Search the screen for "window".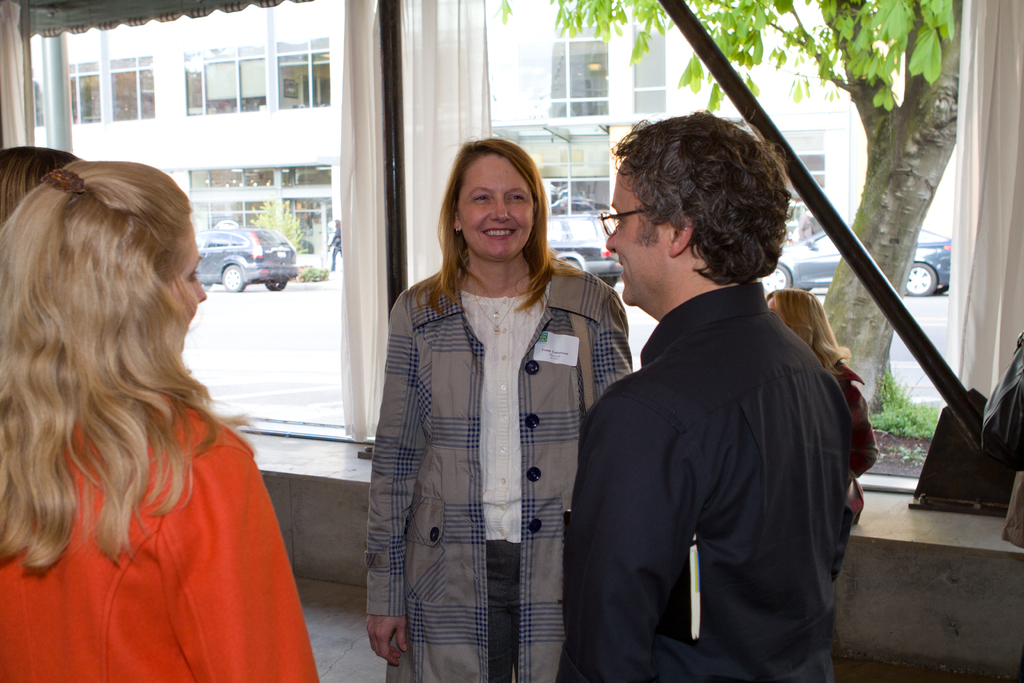
Found at <region>67, 56, 150, 126</region>.
